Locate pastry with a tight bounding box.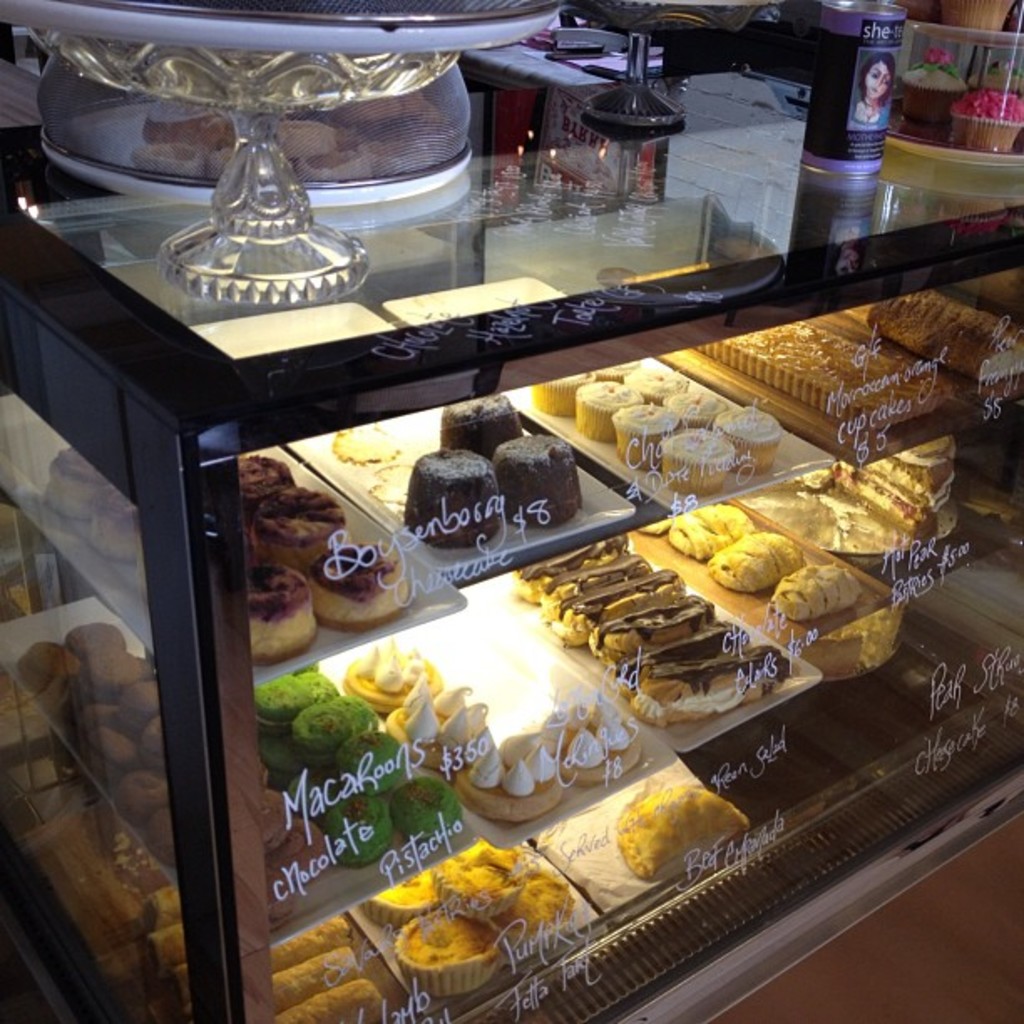
rect(626, 371, 689, 402).
